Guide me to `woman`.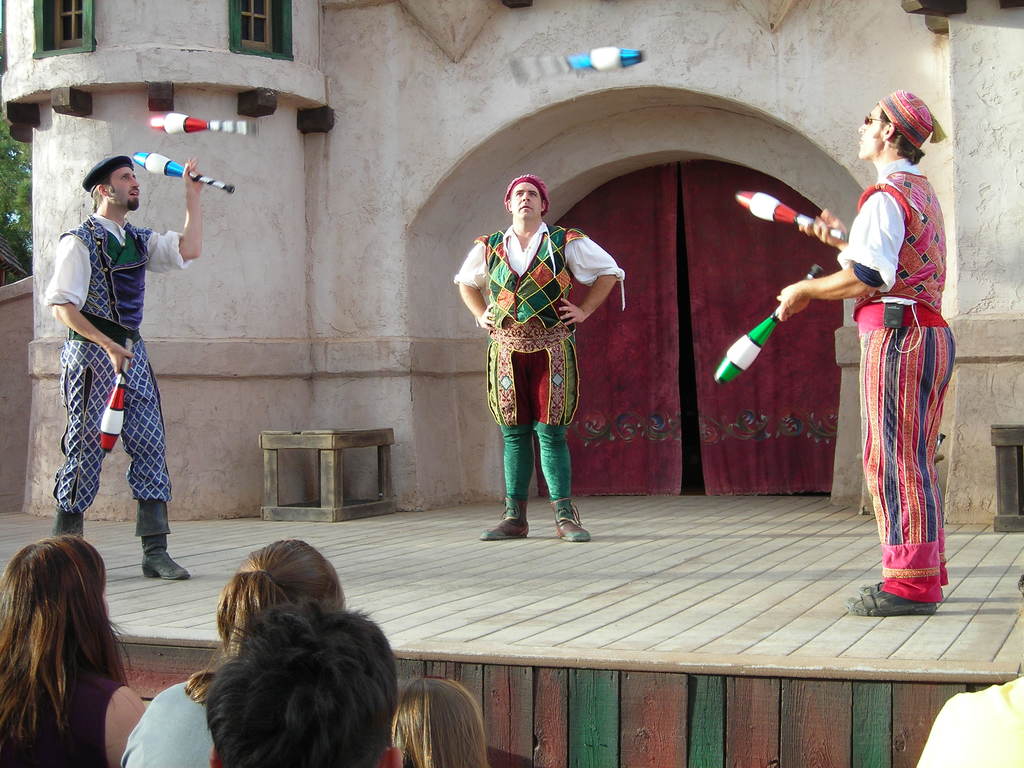
Guidance: 0 511 159 762.
